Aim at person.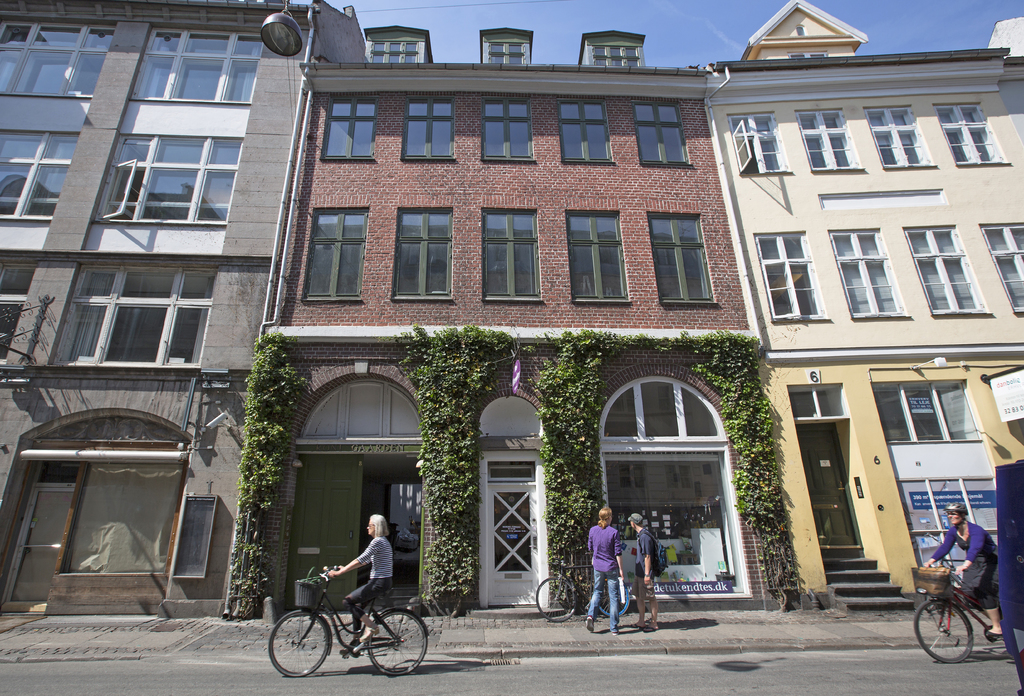
Aimed at 624/513/666/635.
